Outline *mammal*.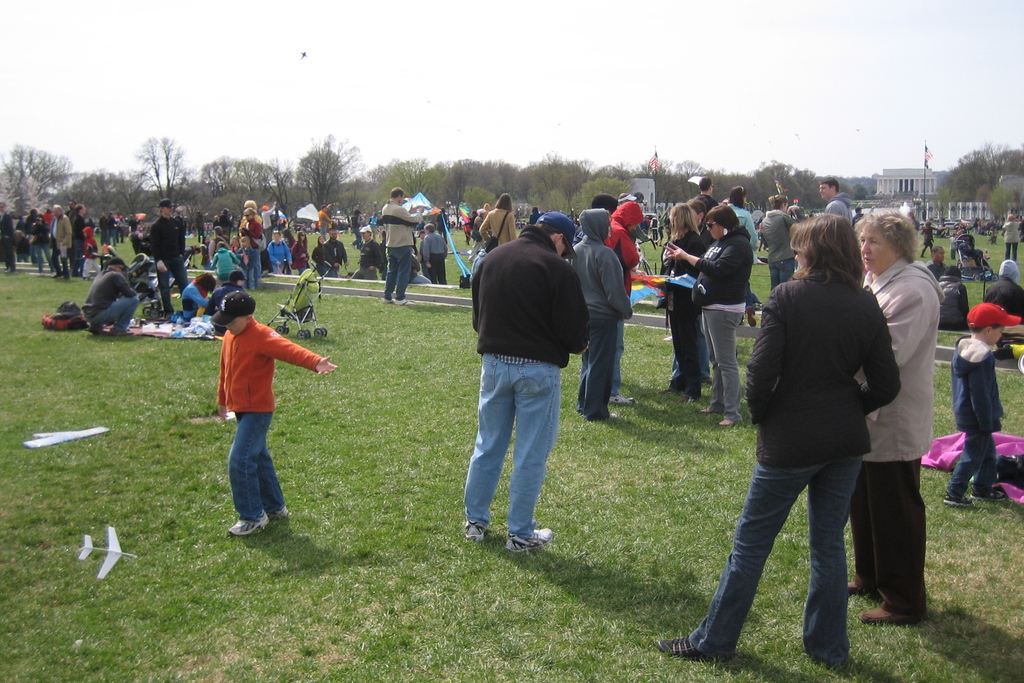
Outline: [left=692, top=174, right=718, bottom=218].
